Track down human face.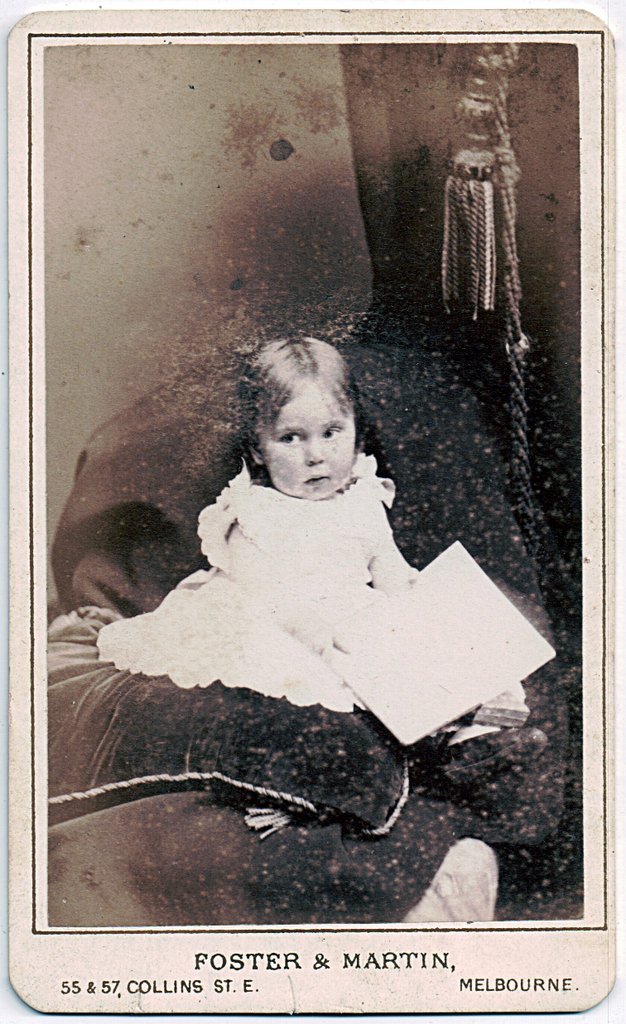
Tracked to 256, 382, 358, 501.
